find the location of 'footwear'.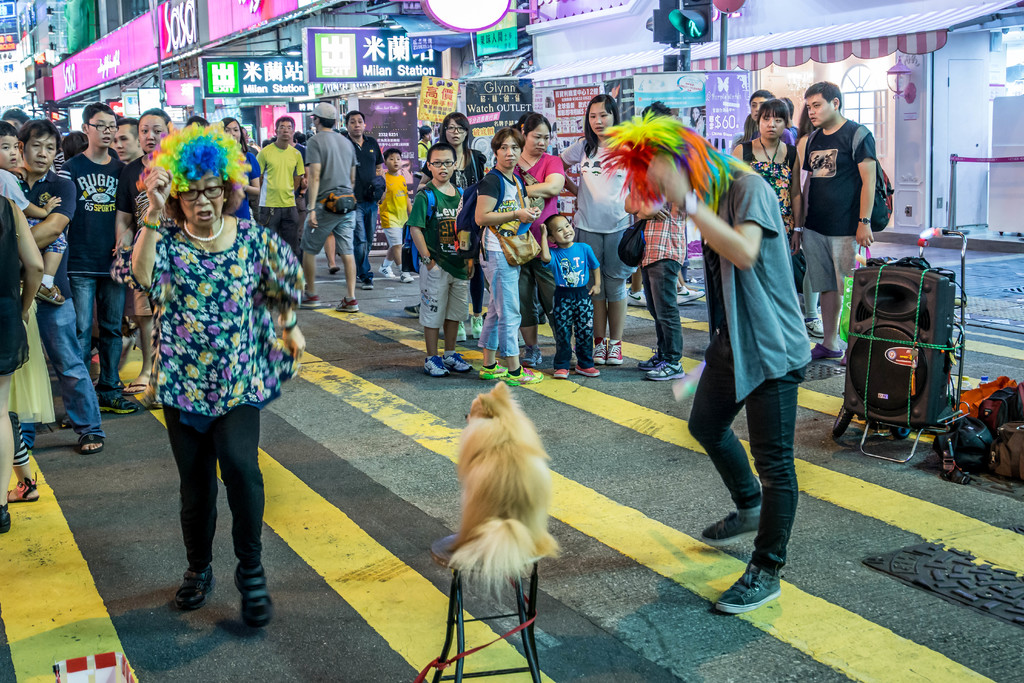
Location: box(406, 305, 422, 317).
